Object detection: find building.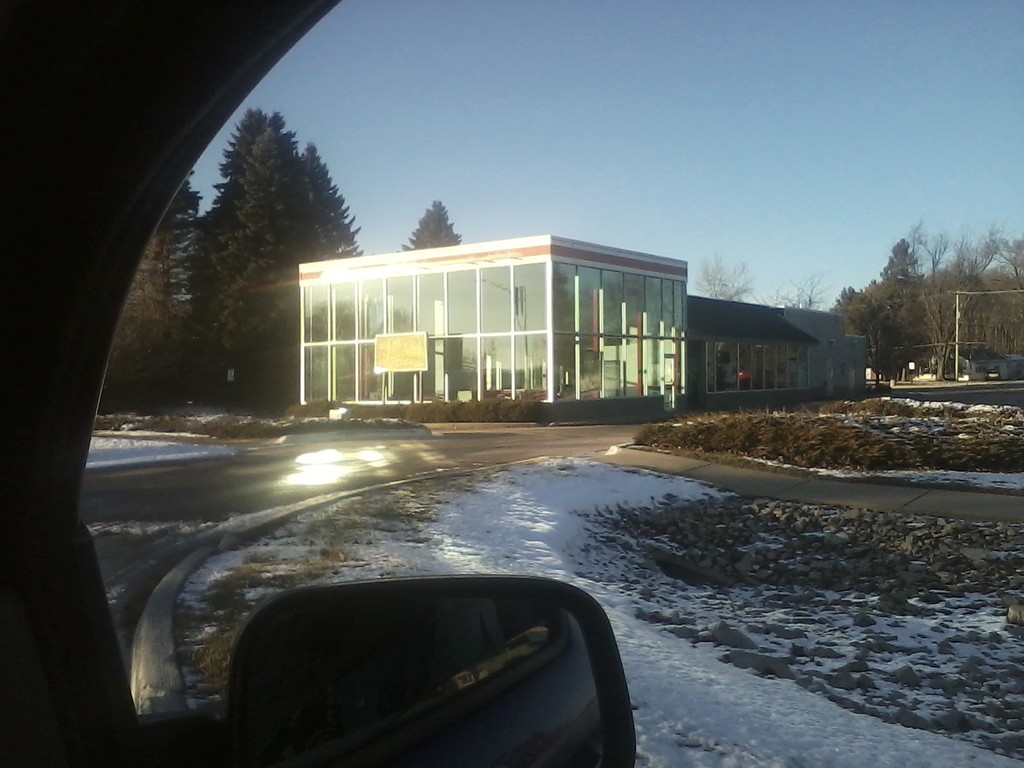
bbox(779, 300, 870, 403).
